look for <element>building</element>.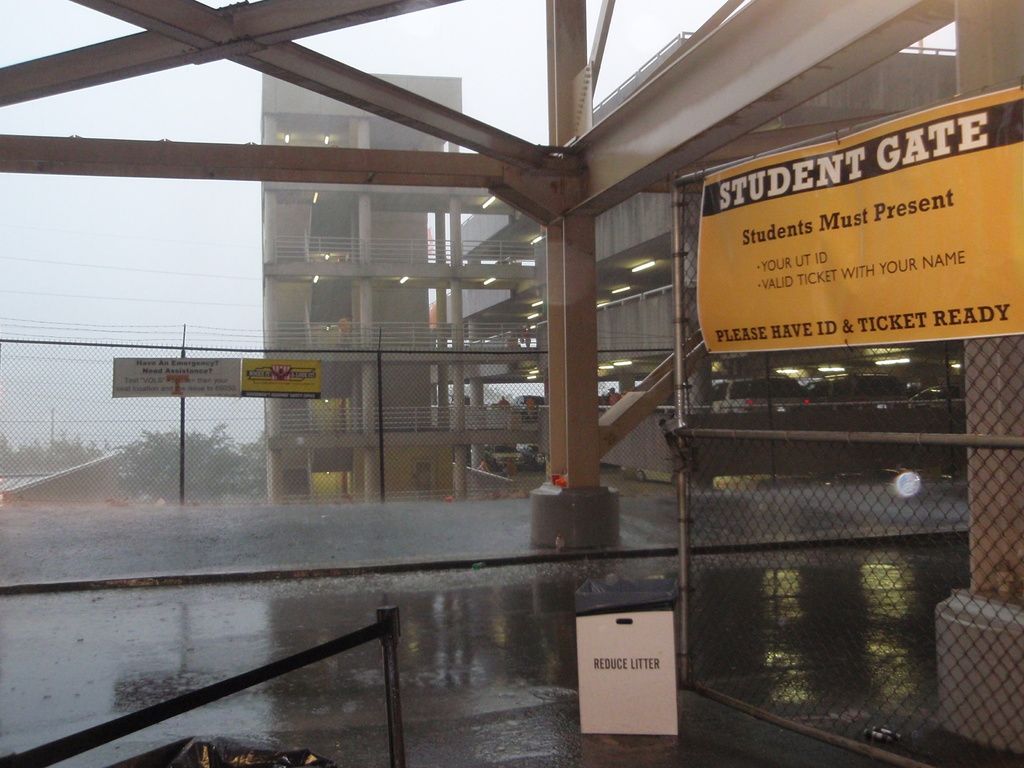
Found: pyautogui.locateOnScreen(453, 45, 964, 492).
